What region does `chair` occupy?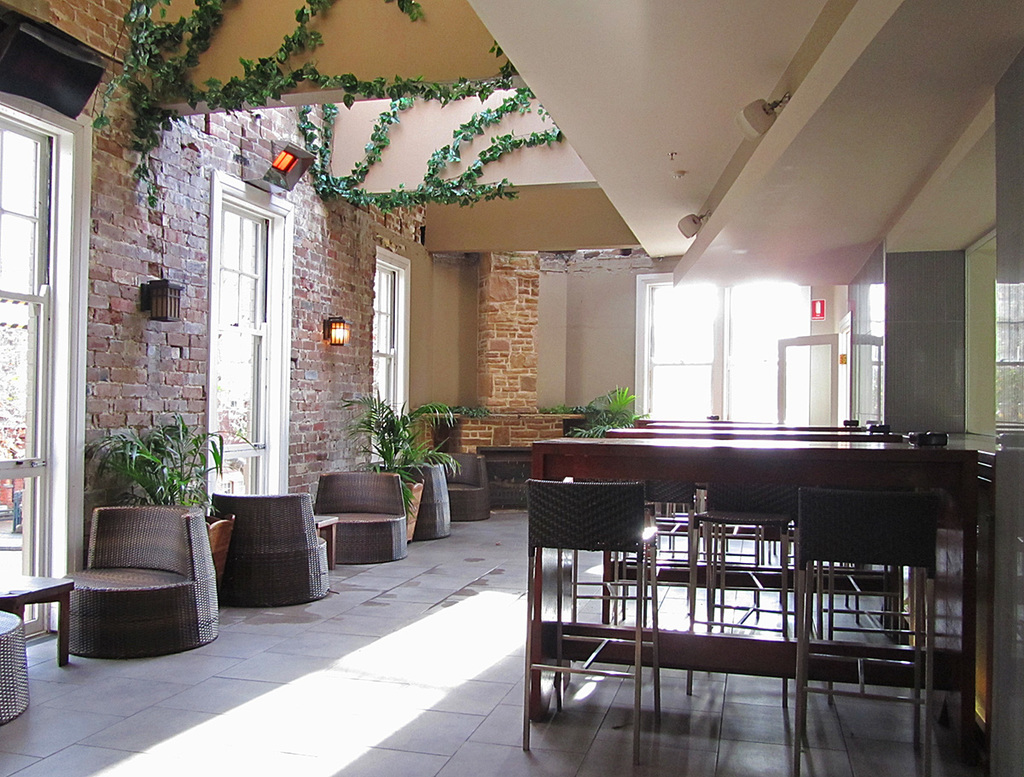
select_region(690, 481, 800, 712).
